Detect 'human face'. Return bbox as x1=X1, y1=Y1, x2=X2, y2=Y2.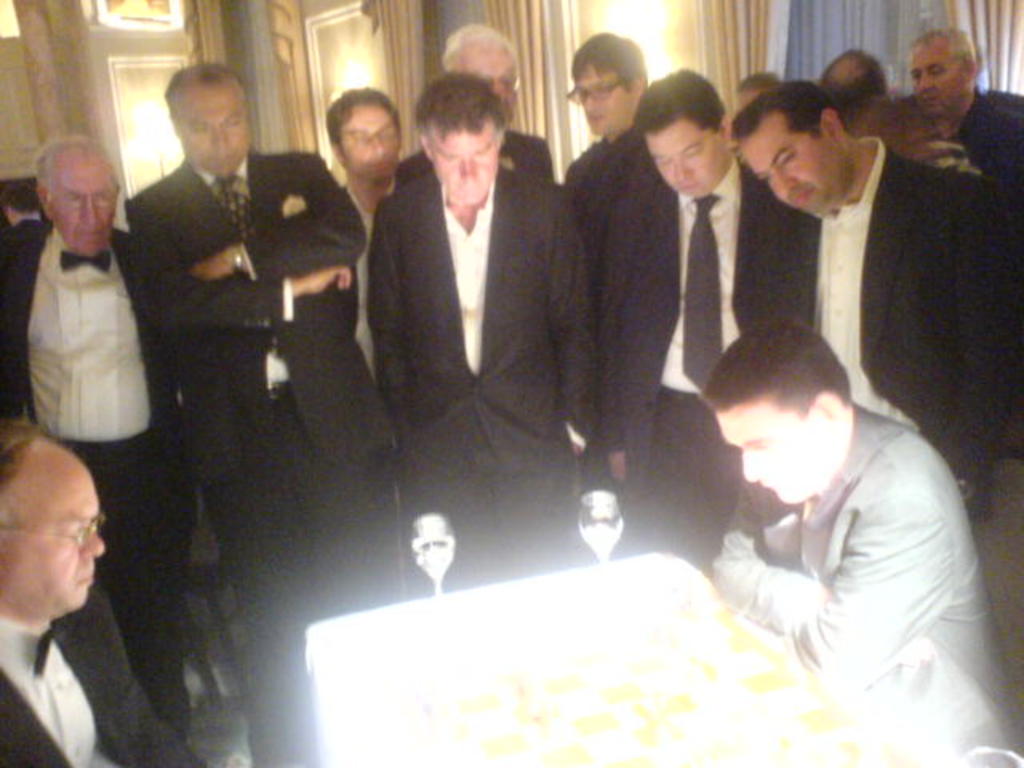
x1=341, y1=104, x2=398, y2=181.
